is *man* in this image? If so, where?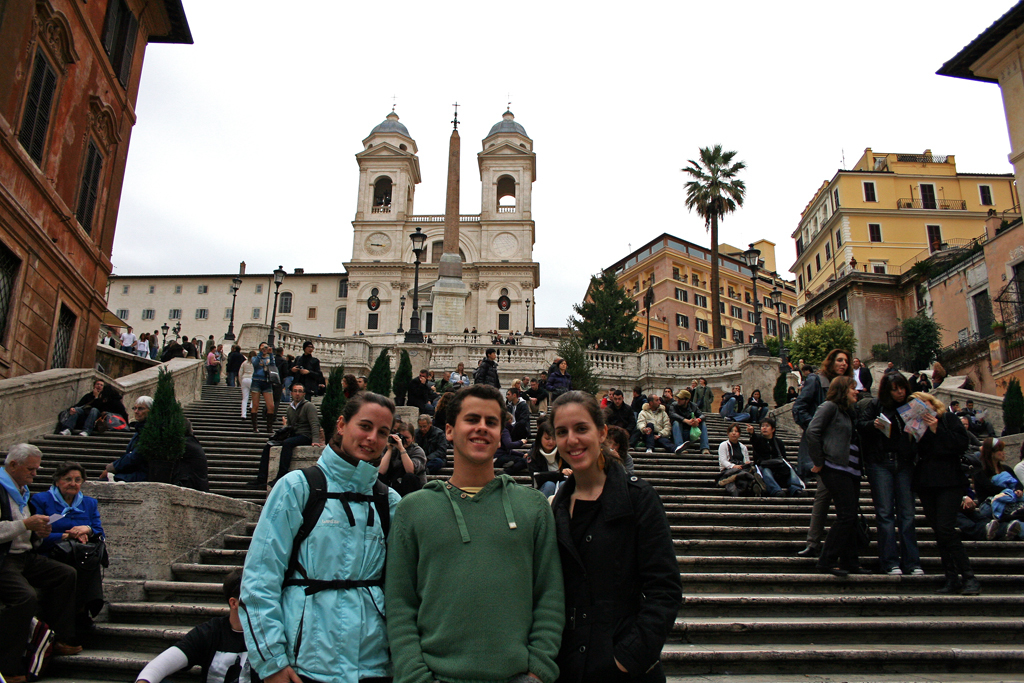
Yes, at rect(472, 344, 502, 394).
